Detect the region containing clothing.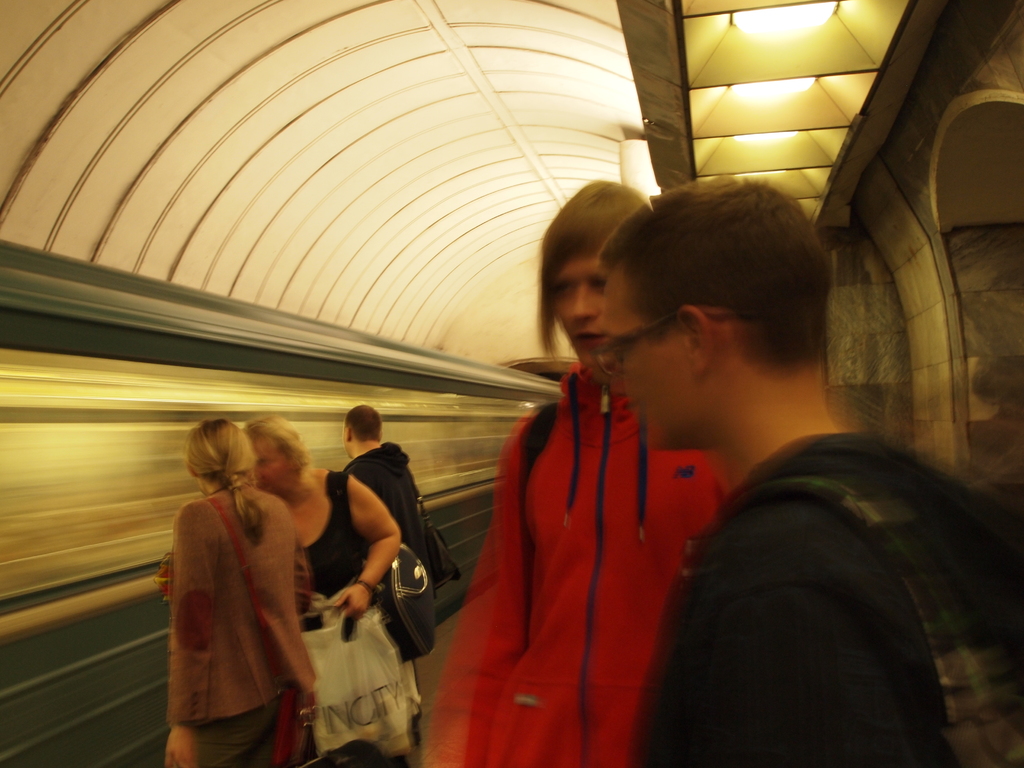
crop(156, 465, 309, 748).
